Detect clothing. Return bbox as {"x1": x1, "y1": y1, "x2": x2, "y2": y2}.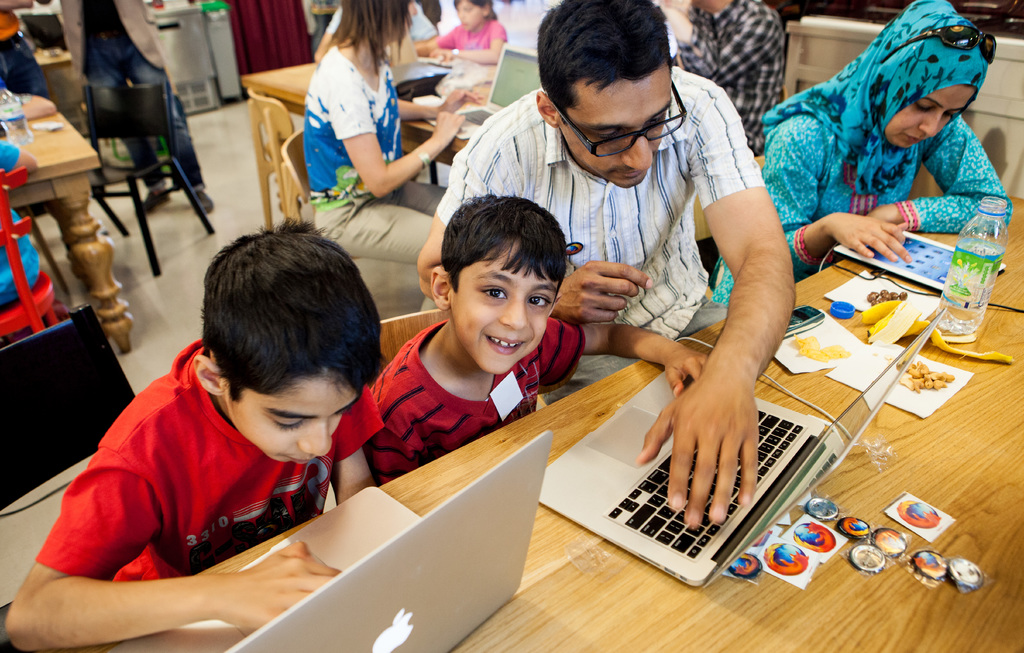
{"x1": 0, "y1": 138, "x2": 40, "y2": 307}.
